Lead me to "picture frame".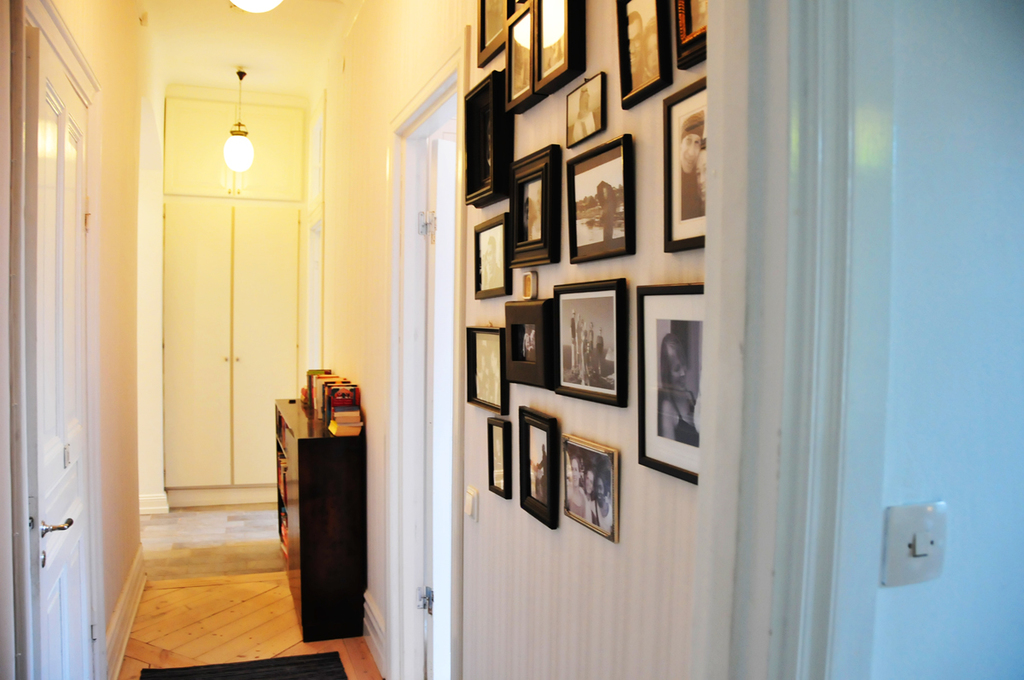
Lead to box(517, 409, 563, 529).
